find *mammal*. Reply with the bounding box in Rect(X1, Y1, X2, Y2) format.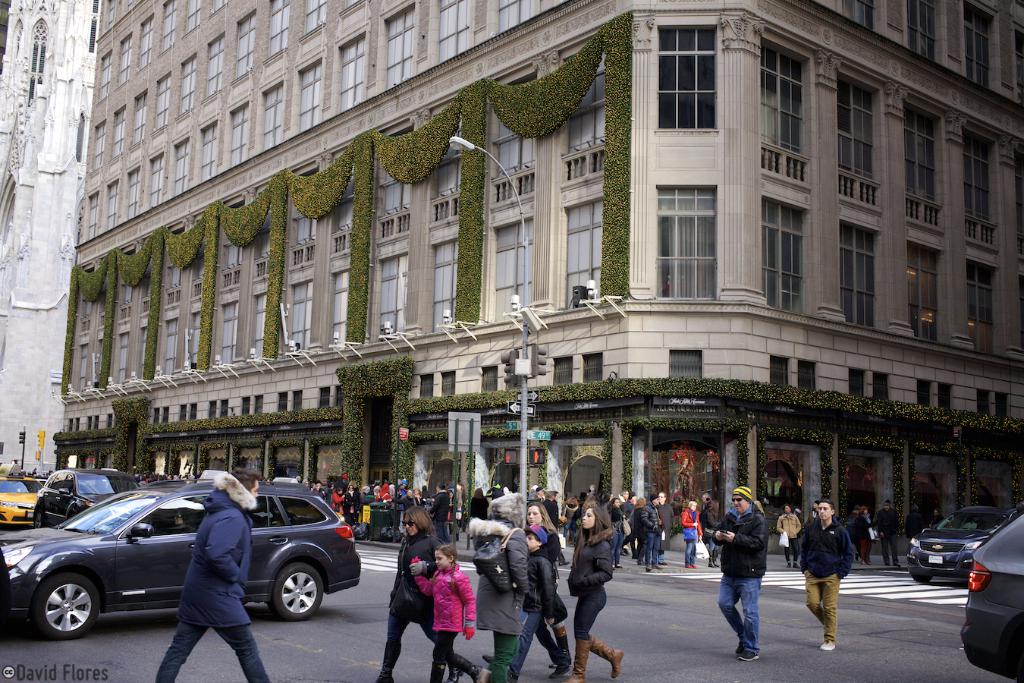
Rect(854, 506, 877, 565).
